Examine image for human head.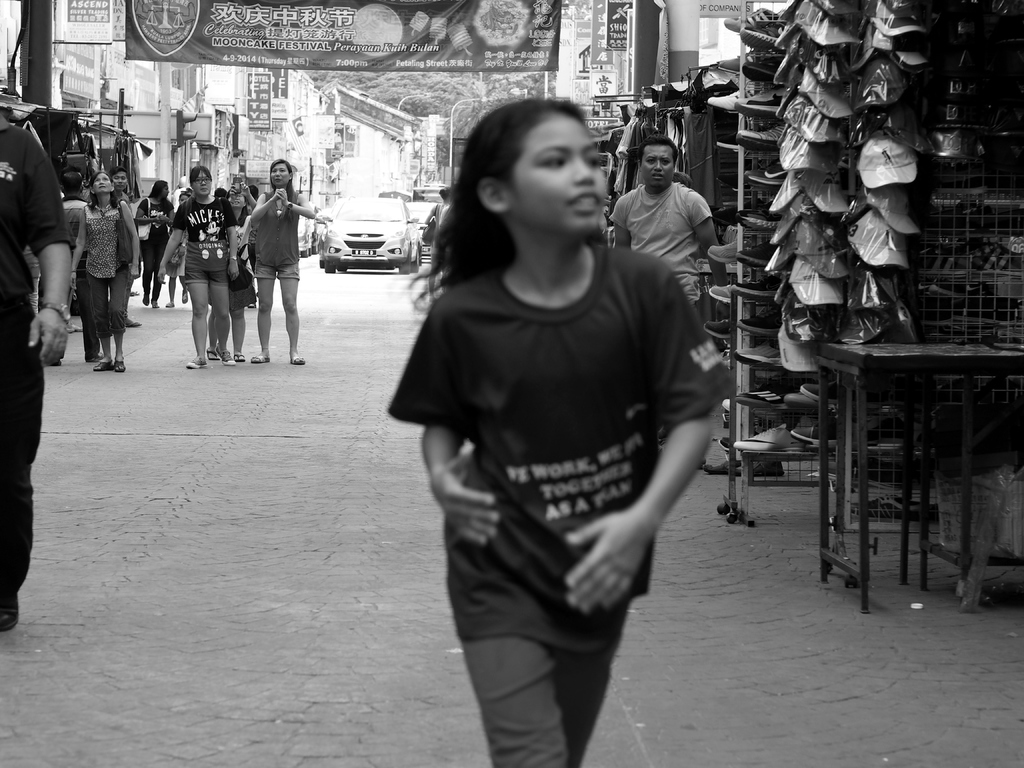
Examination result: 269,156,292,182.
